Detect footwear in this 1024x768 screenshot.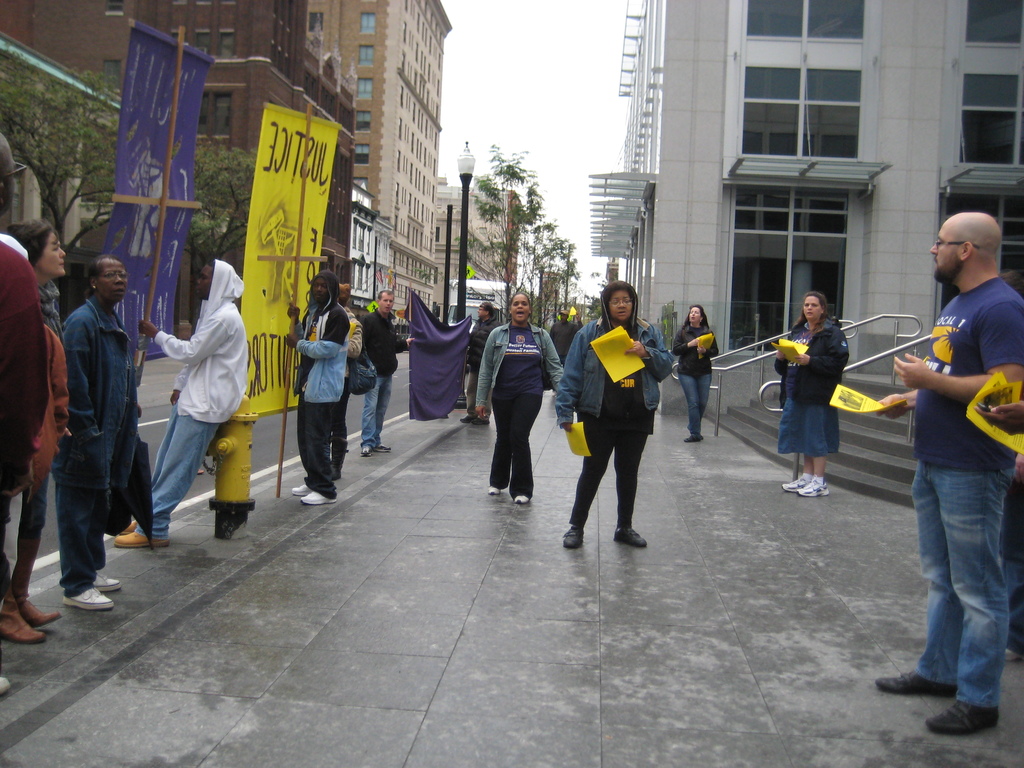
Detection: <region>14, 529, 55, 628</region>.
